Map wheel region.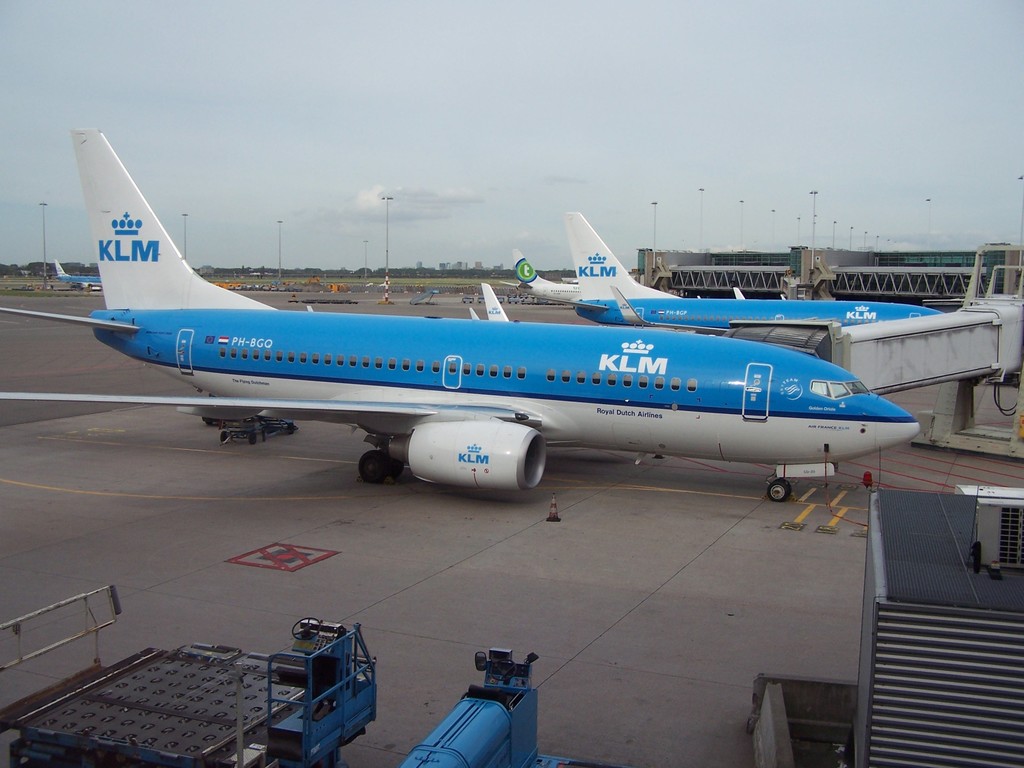
Mapped to box(765, 485, 790, 500).
